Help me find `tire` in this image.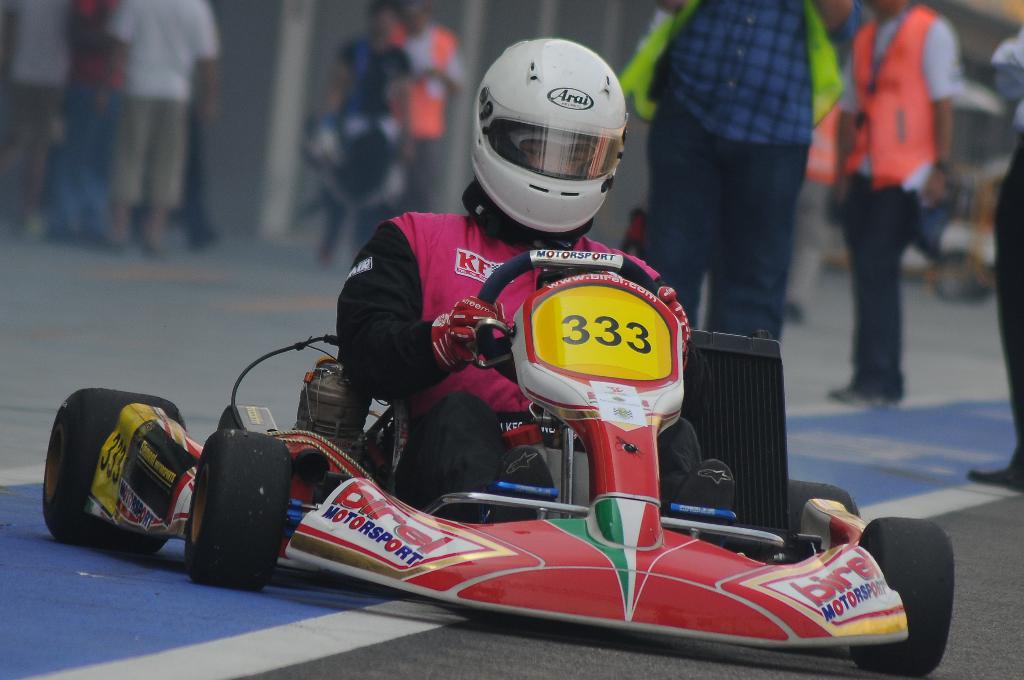
Found it: bbox=[782, 479, 869, 545].
